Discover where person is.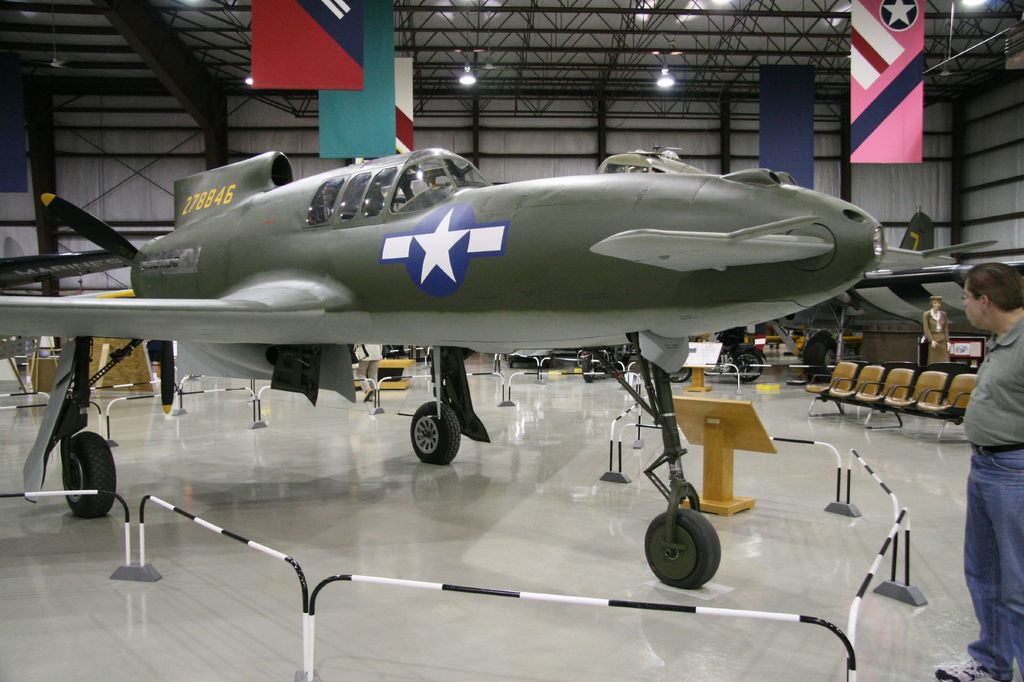
Discovered at (955, 255, 1020, 669).
